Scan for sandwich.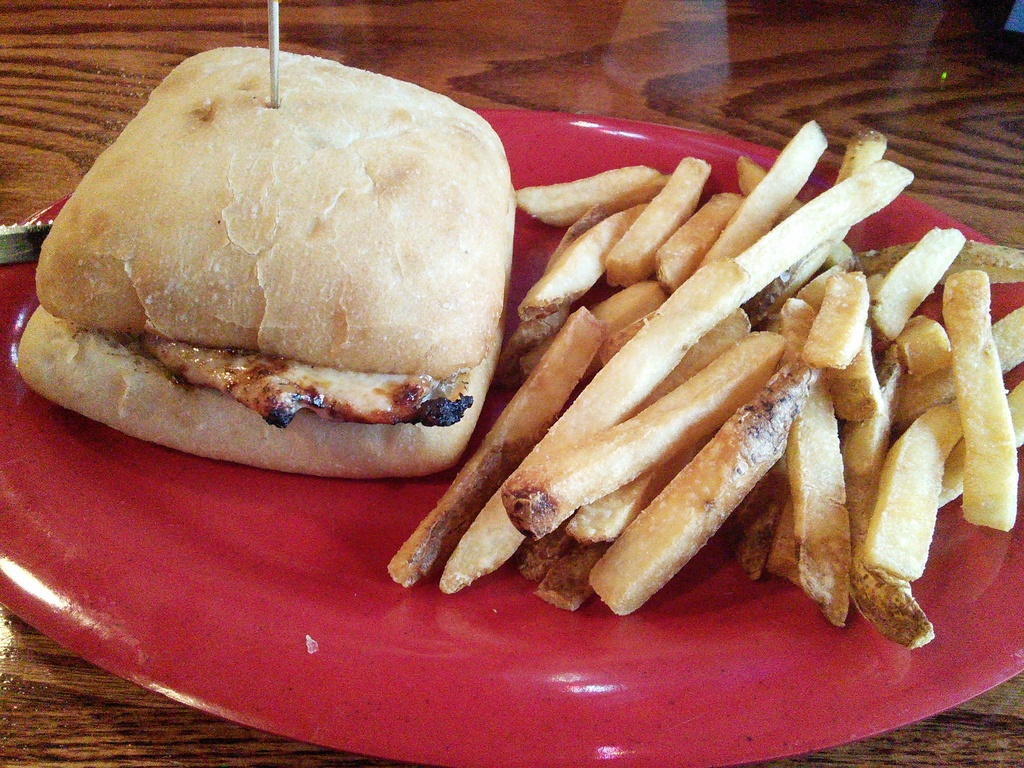
Scan result: 15:40:524:483.
